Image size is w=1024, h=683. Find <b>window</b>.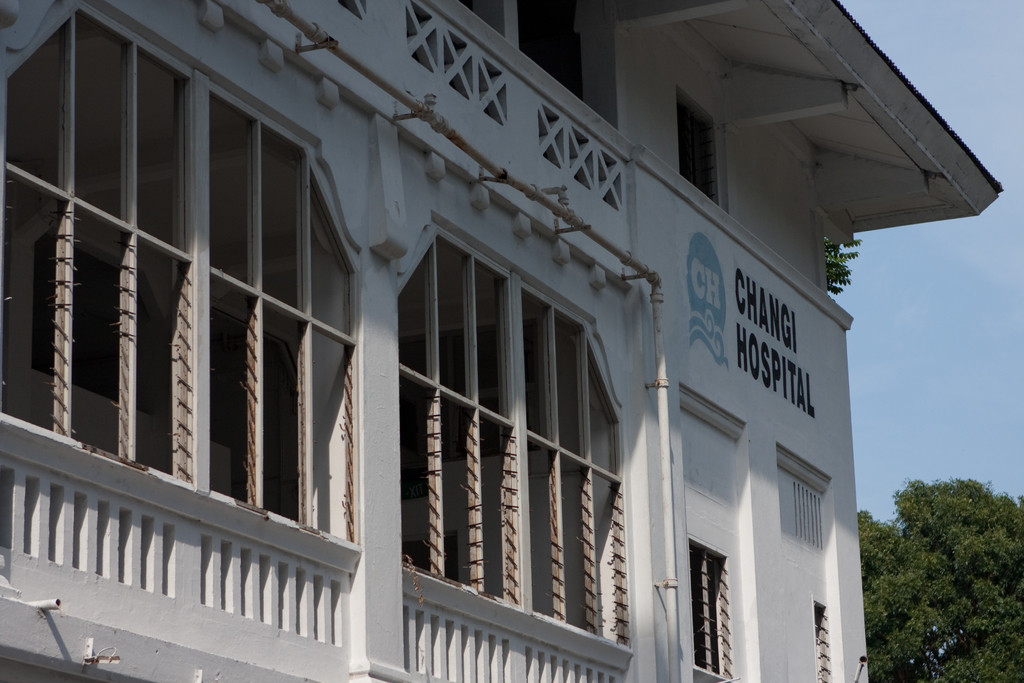
(x1=401, y1=217, x2=629, y2=668).
